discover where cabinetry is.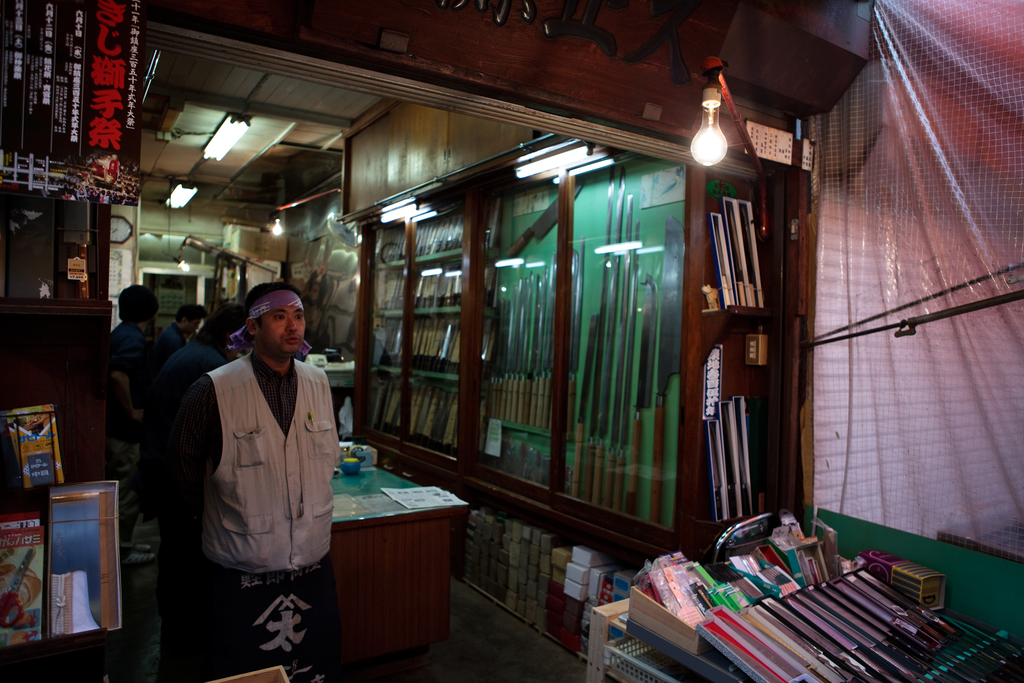
Discovered at (left=301, top=476, right=472, bottom=671).
